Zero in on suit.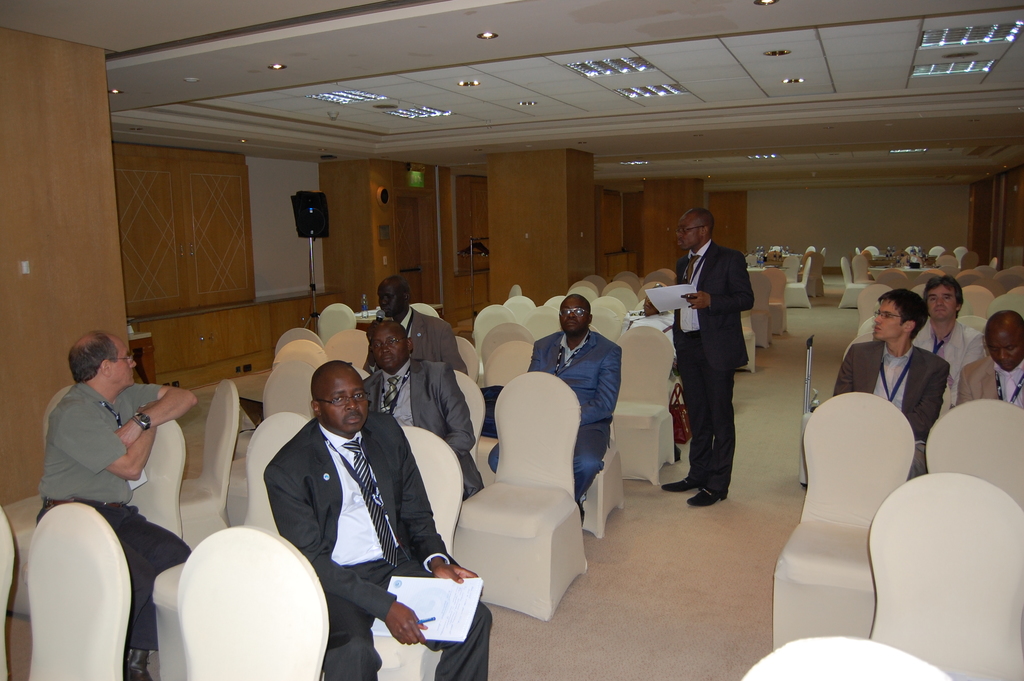
Zeroed in: (left=524, top=330, right=624, bottom=516).
